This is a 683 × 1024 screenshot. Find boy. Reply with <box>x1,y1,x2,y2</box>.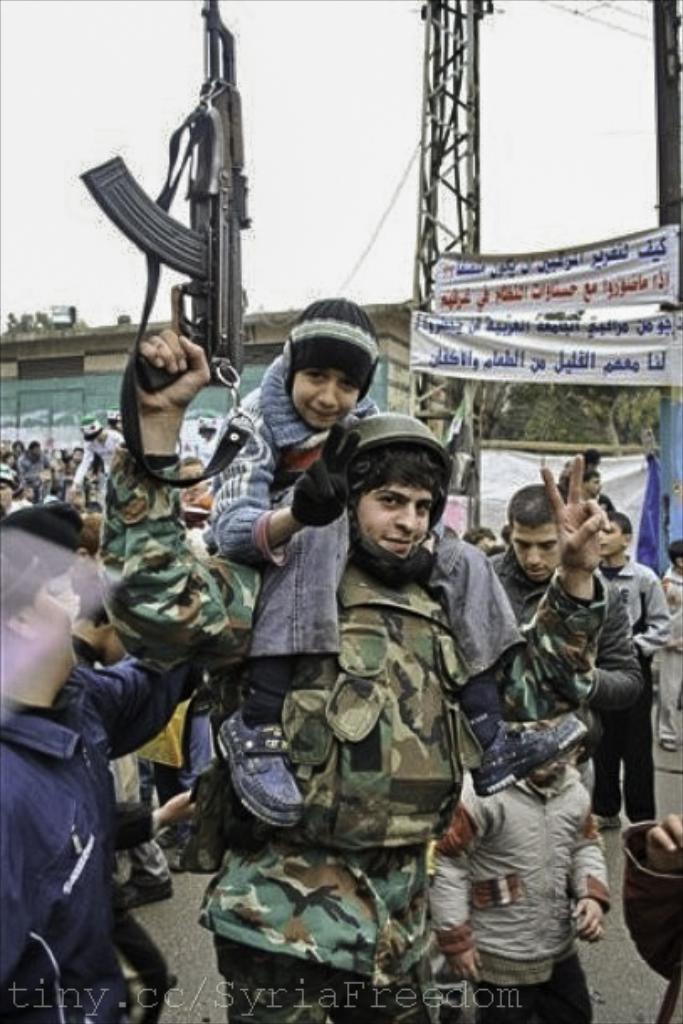
<box>213,299,589,829</box>.
